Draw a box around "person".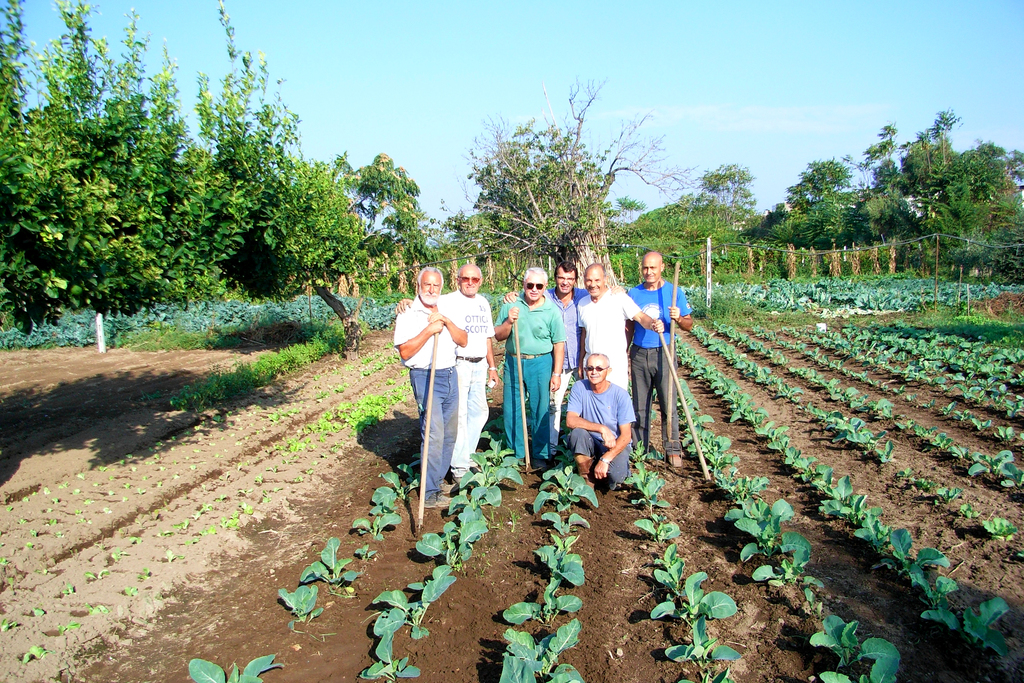
[left=495, top=267, right=568, bottom=470].
